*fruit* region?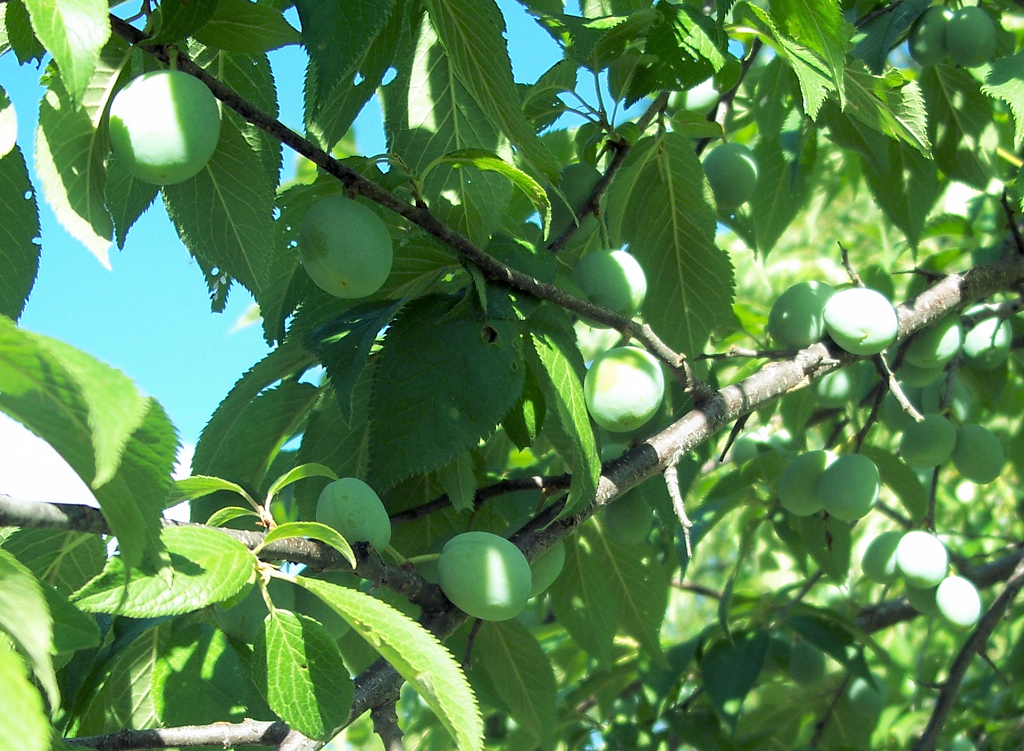
x1=574, y1=246, x2=647, y2=332
